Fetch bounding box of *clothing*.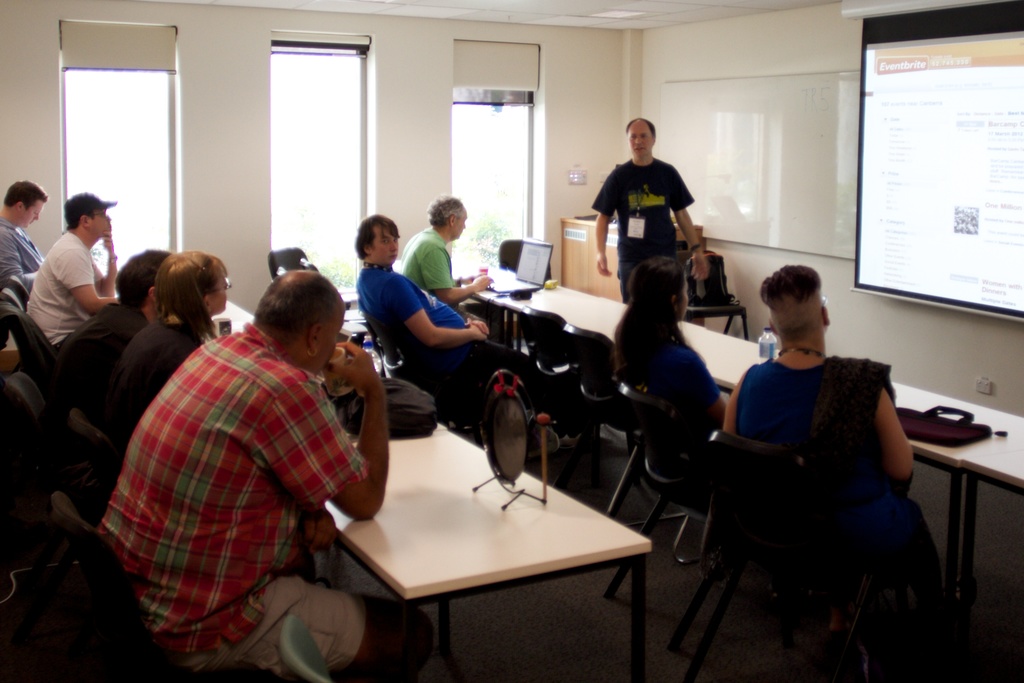
Bbox: region(102, 295, 193, 475).
